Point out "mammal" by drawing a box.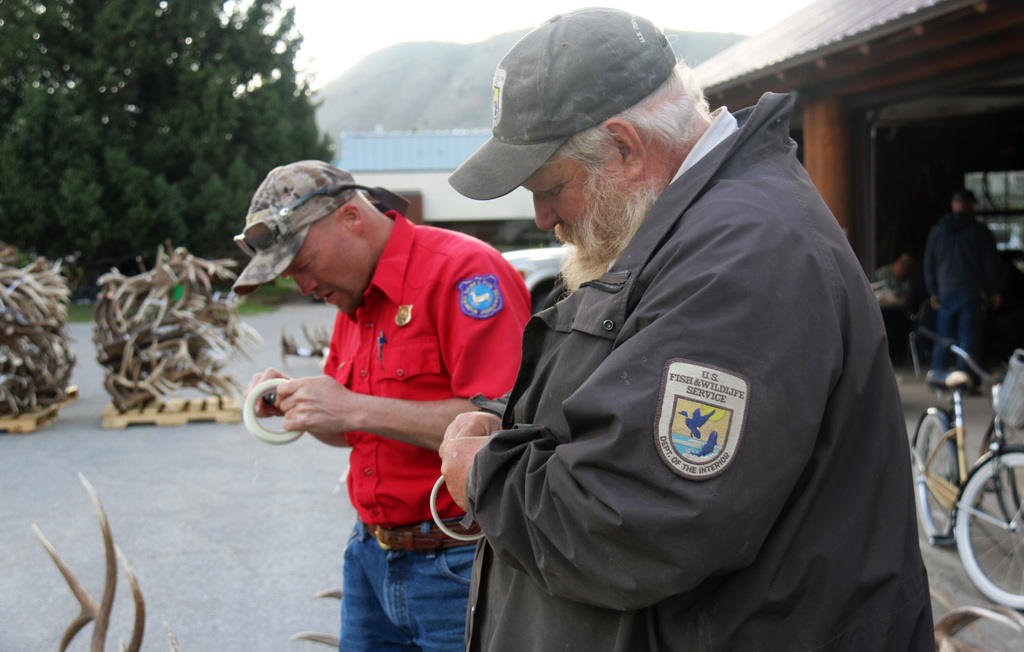
<box>896,192,998,394</box>.
